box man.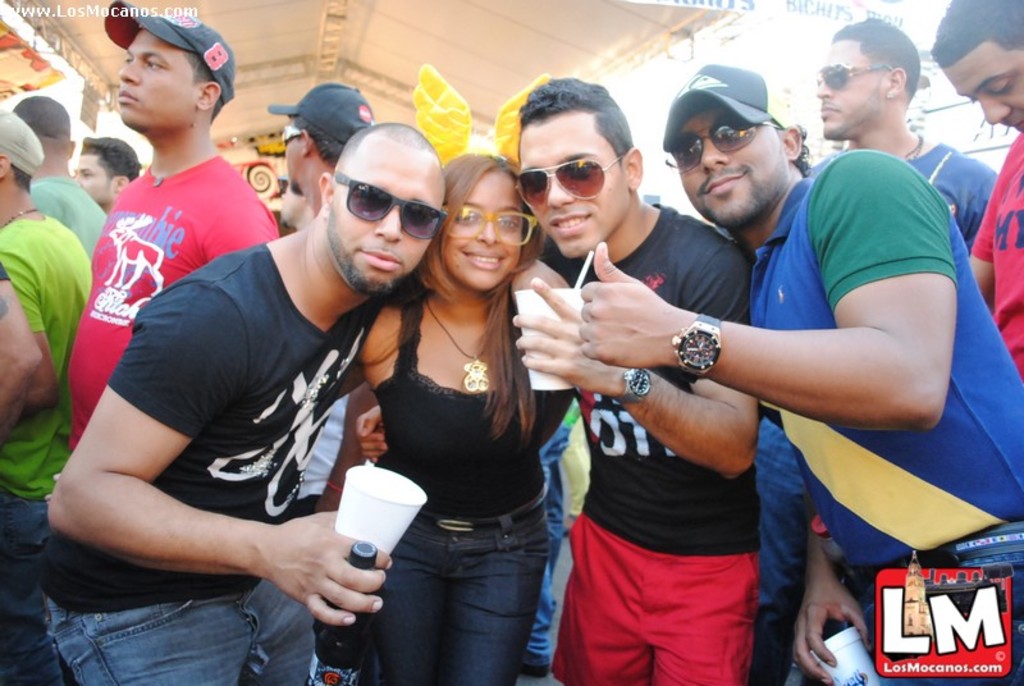
(x1=47, y1=13, x2=279, y2=504).
